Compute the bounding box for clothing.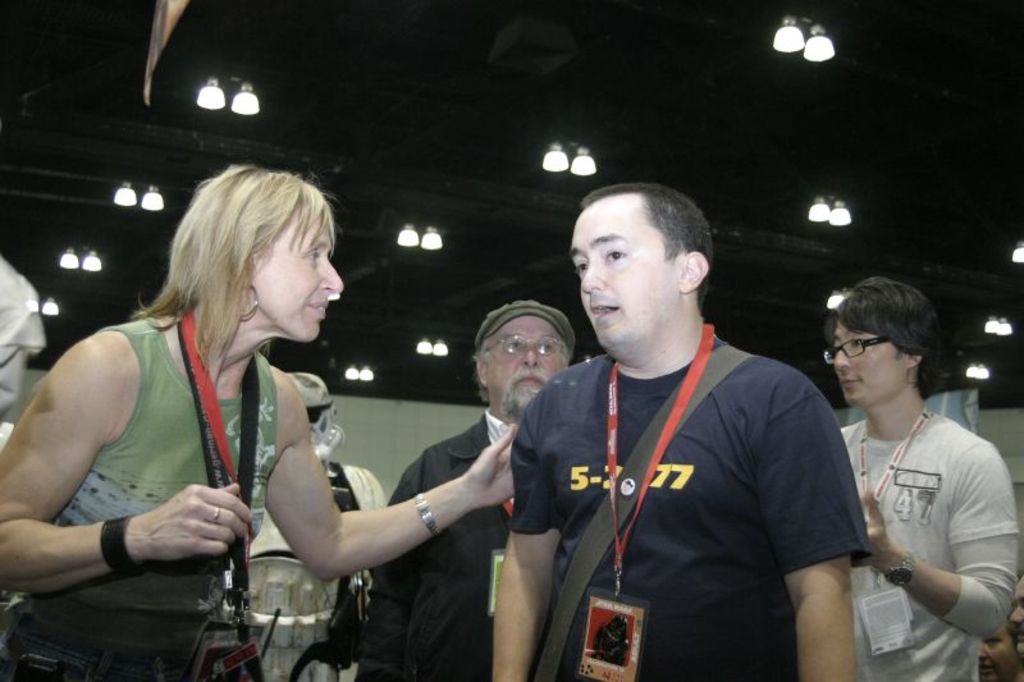
bbox=[842, 408, 1023, 681].
